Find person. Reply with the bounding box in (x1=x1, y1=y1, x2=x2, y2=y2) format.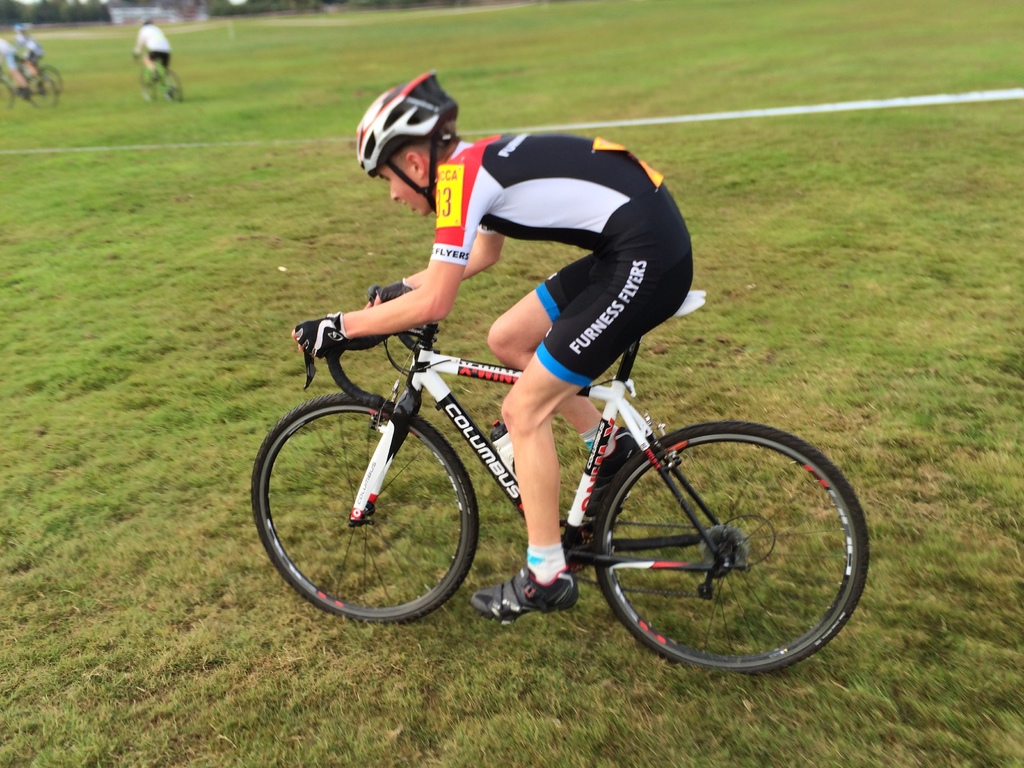
(x1=0, y1=38, x2=33, y2=97).
